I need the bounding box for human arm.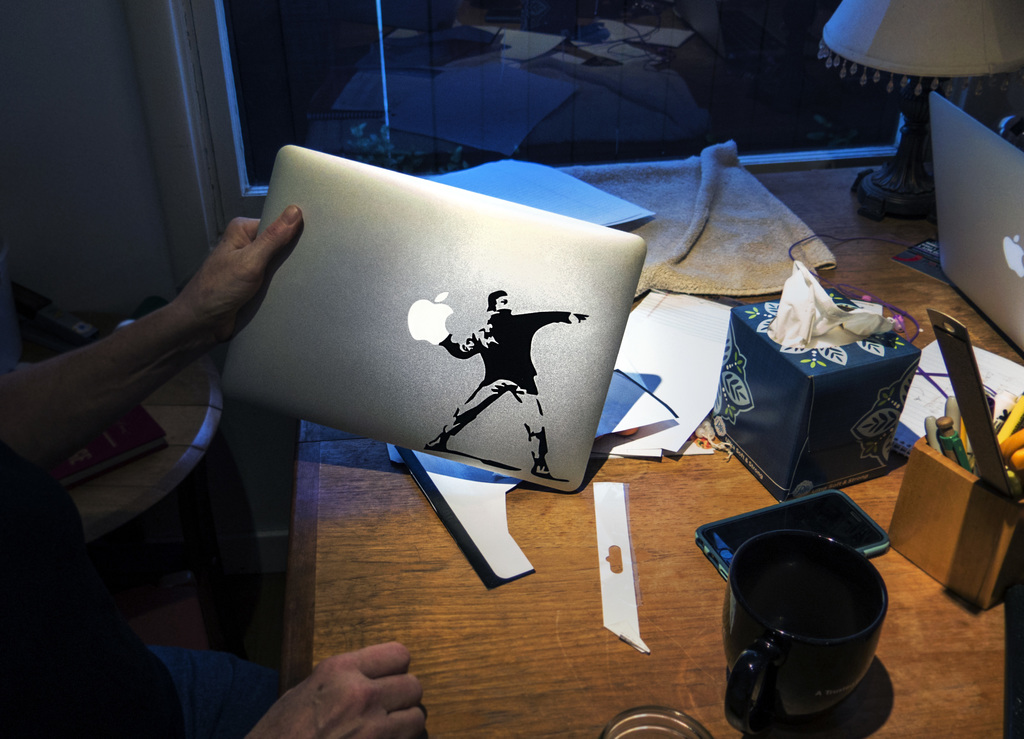
Here it is: [x1=246, y1=637, x2=428, y2=738].
